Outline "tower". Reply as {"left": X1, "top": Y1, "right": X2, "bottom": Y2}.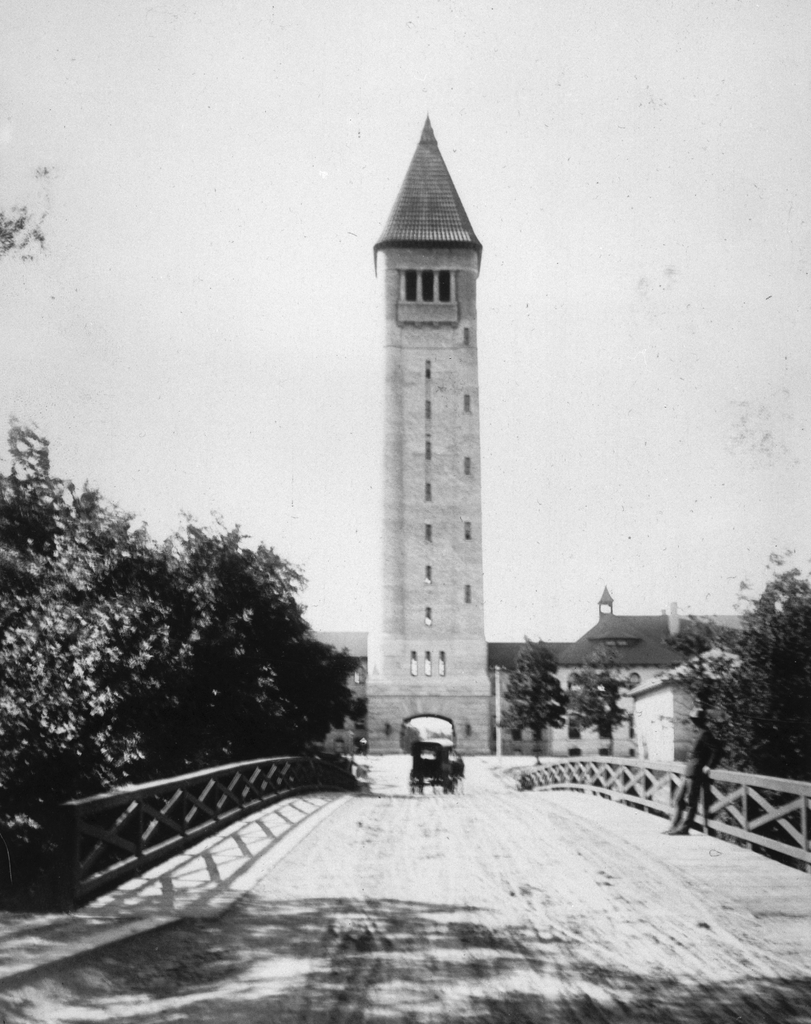
{"left": 336, "top": 86, "right": 528, "bottom": 774}.
